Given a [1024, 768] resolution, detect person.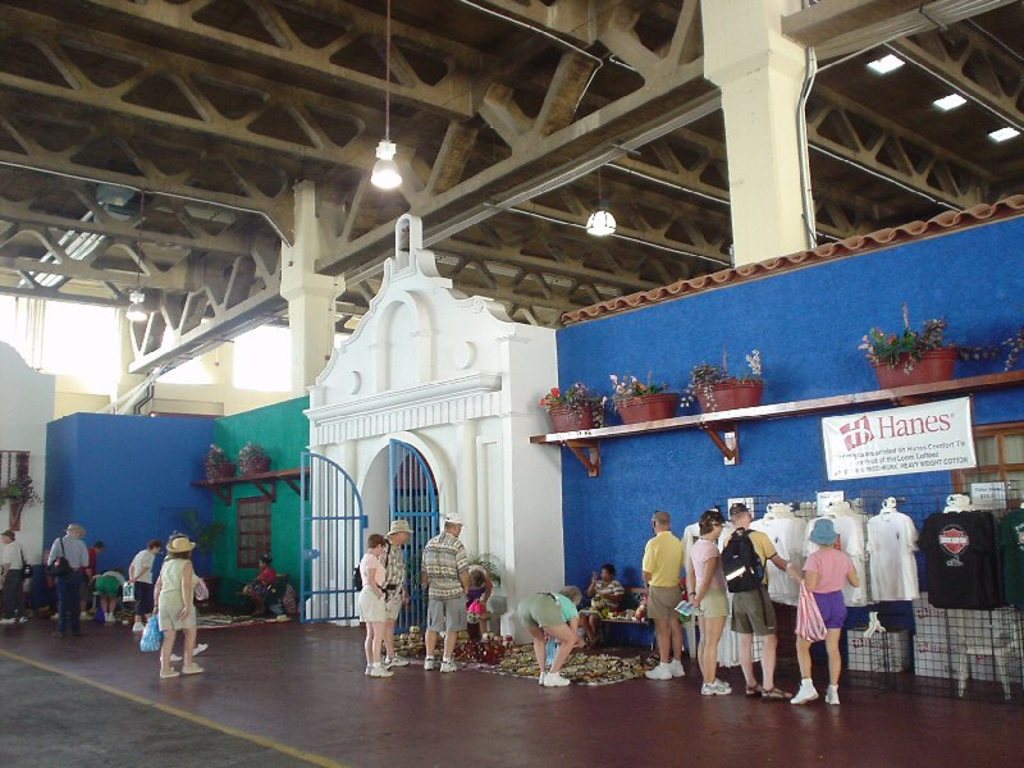
[154,536,202,684].
